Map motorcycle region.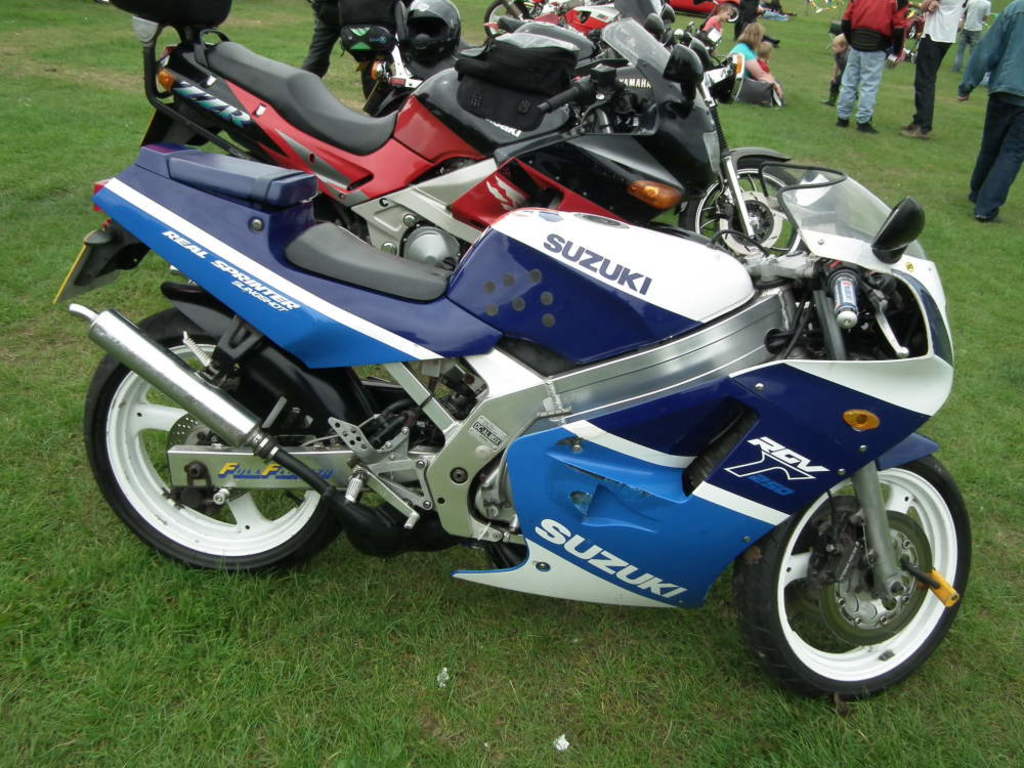
Mapped to {"left": 35, "top": 7, "right": 973, "bottom": 687}.
